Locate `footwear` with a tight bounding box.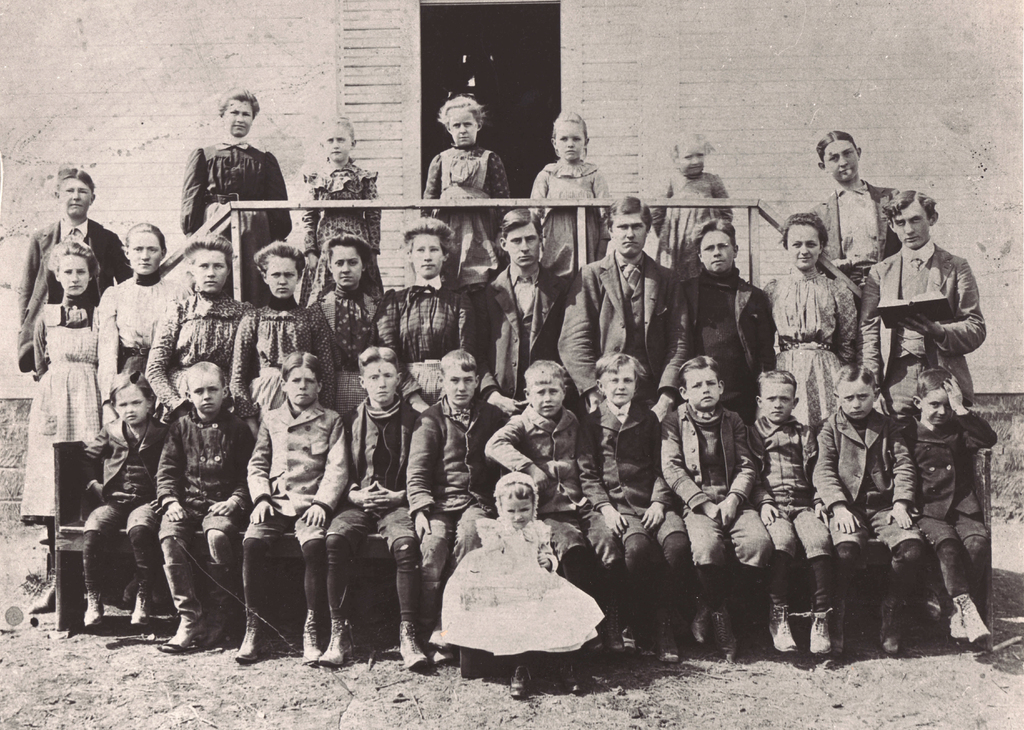
crop(506, 658, 532, 700).
